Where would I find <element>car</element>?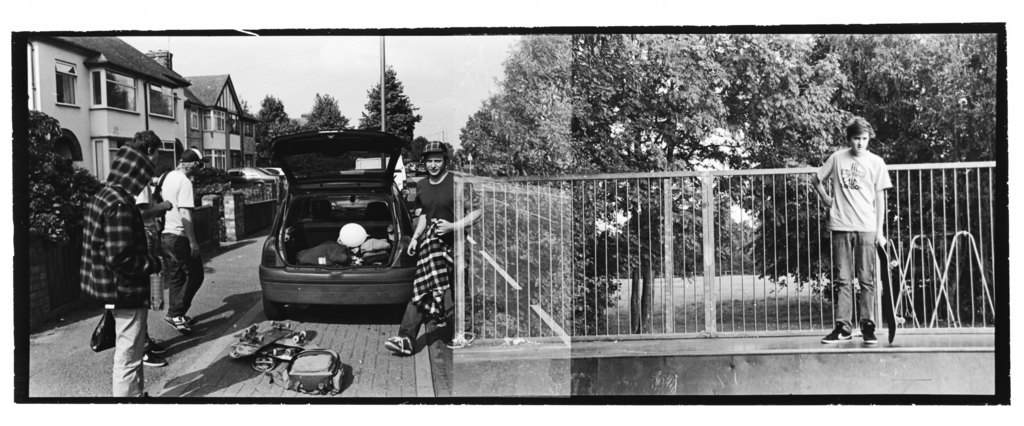
At {"left": 257, "top": 124, "right": 413, "bottom": 321}.
